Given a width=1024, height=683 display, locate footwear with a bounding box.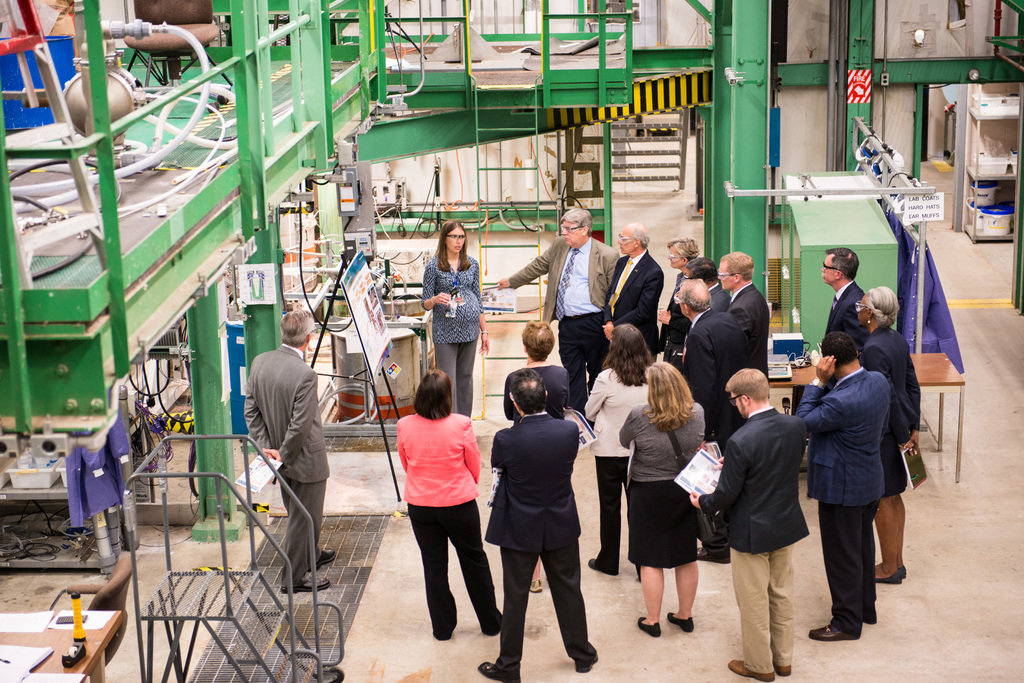
Located: 281 571 330 600.
